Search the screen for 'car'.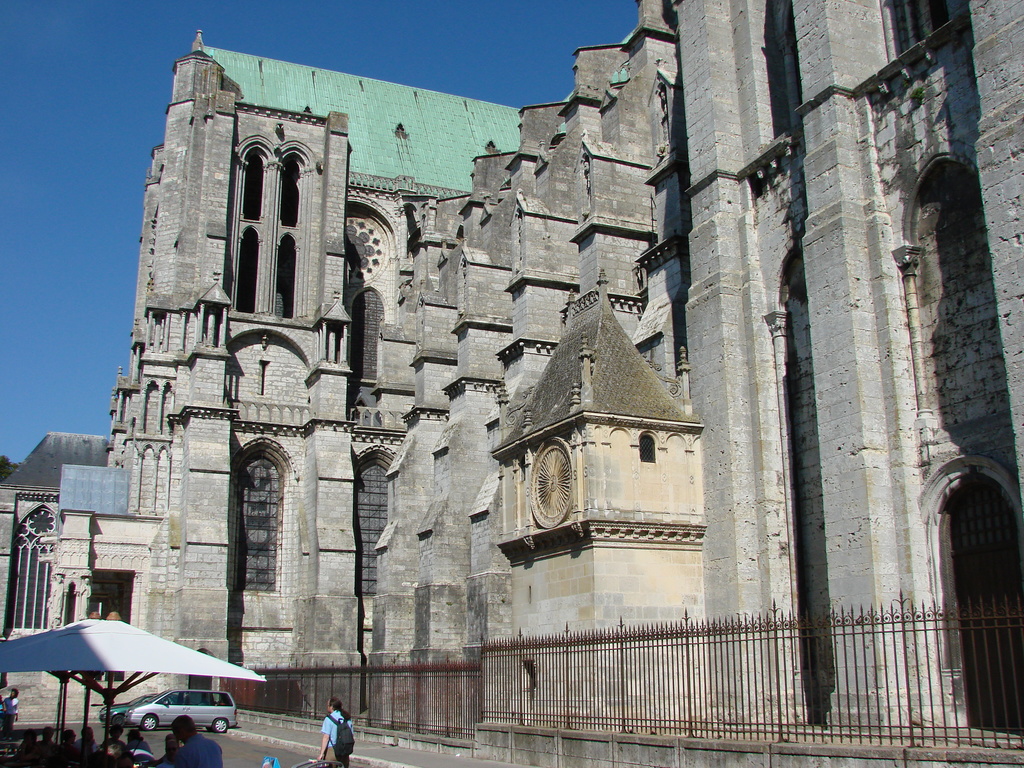
Found at 124, 689, 237, 733.
